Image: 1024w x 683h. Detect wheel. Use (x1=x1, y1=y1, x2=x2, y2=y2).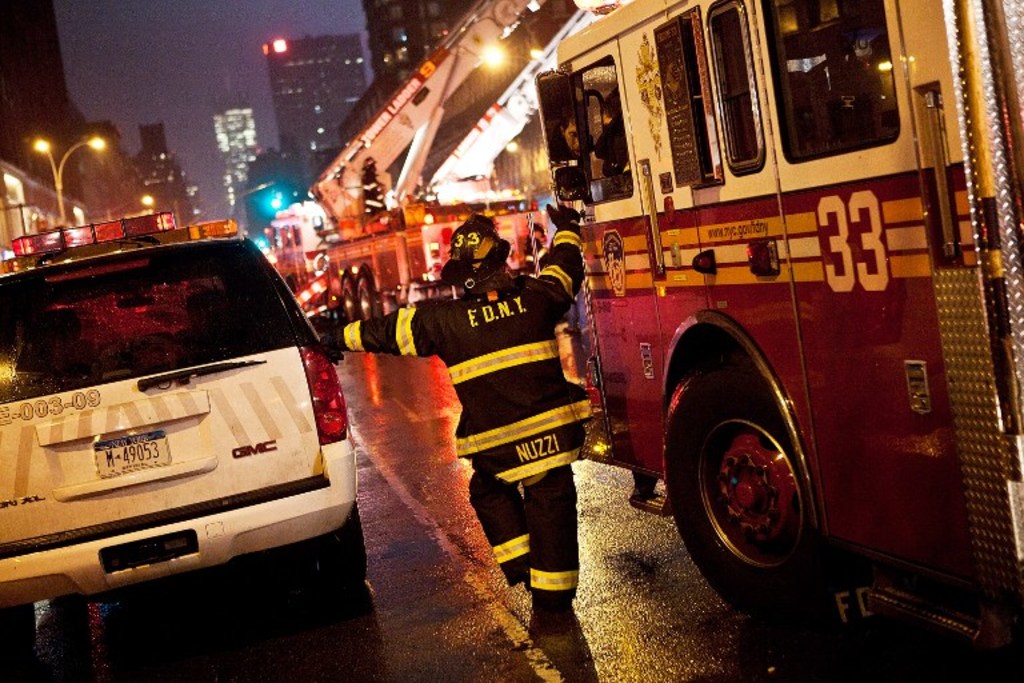
(x1=661, y1=348, x2=831, y2=618).
